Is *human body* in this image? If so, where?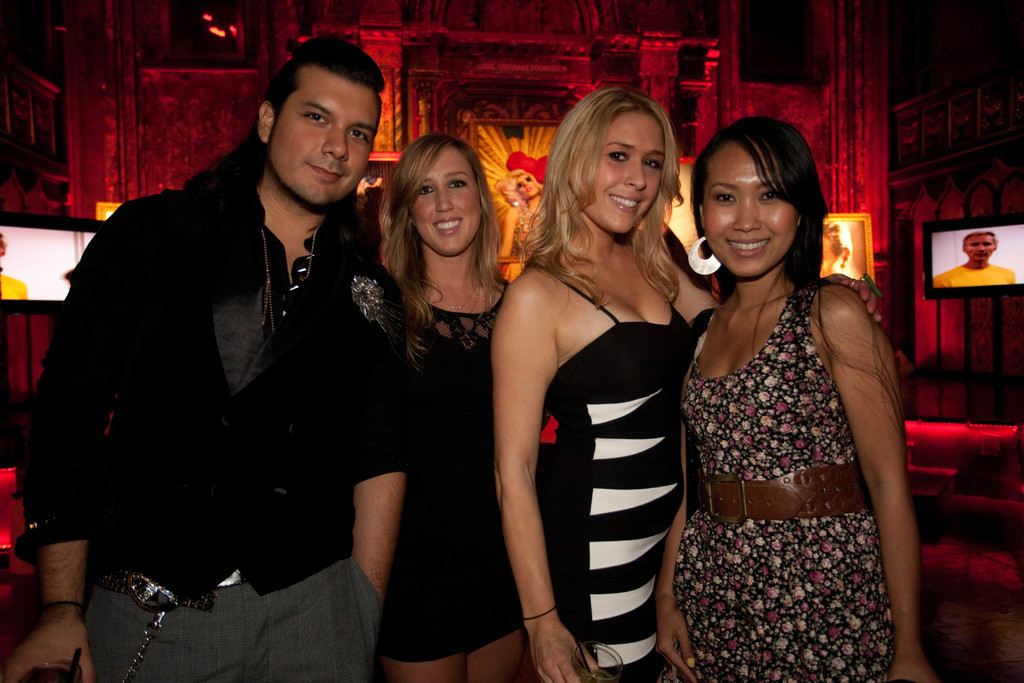
Yes, at (left=495, top=204, right=543, bottom=286).
